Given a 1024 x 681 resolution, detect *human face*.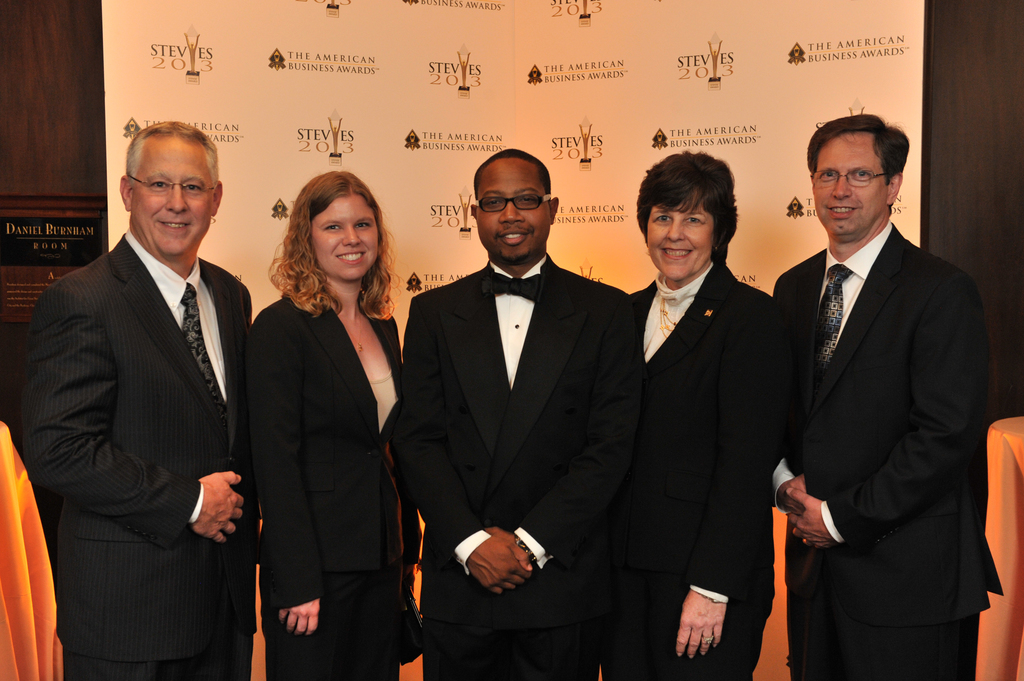
crop(125, 140, 209, 261).
